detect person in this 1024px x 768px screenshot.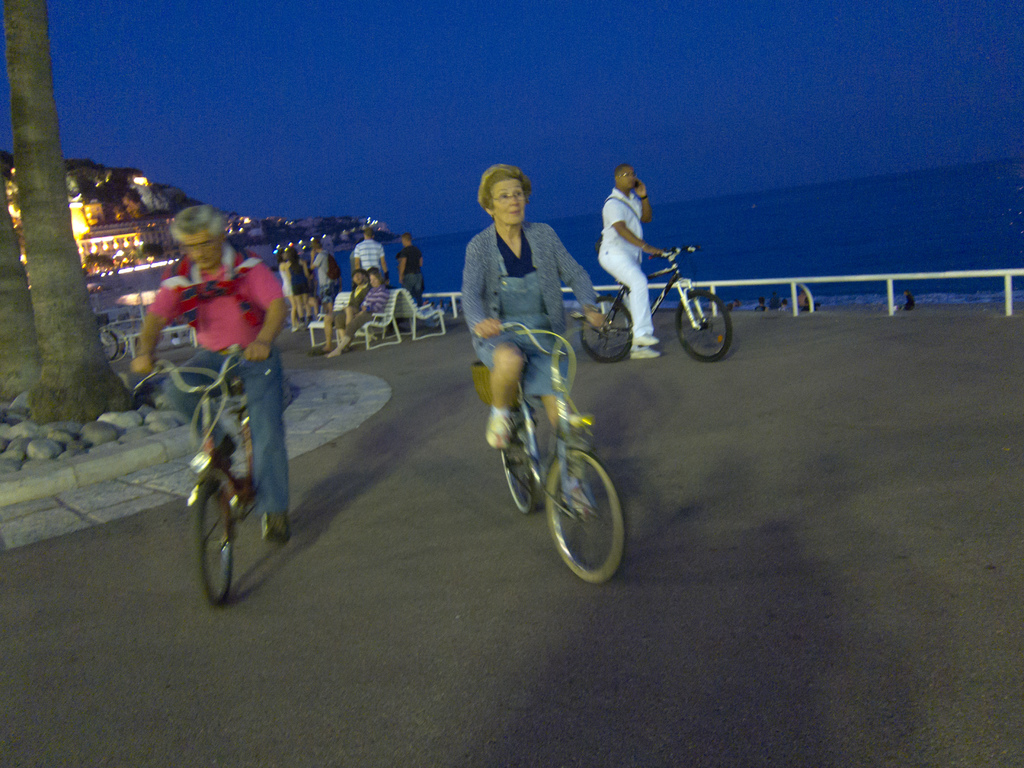
Detection: bbox=[324, 268, 390, 358].
